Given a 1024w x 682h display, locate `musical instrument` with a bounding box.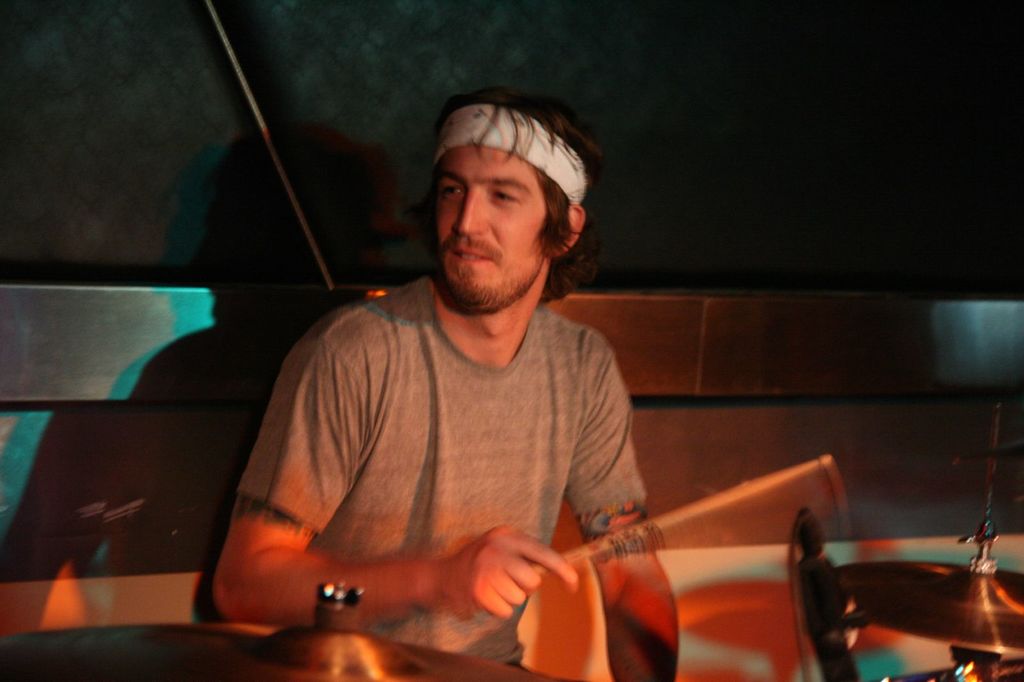
Located: (x1=0, y1=582, x2=573, y2=681).
